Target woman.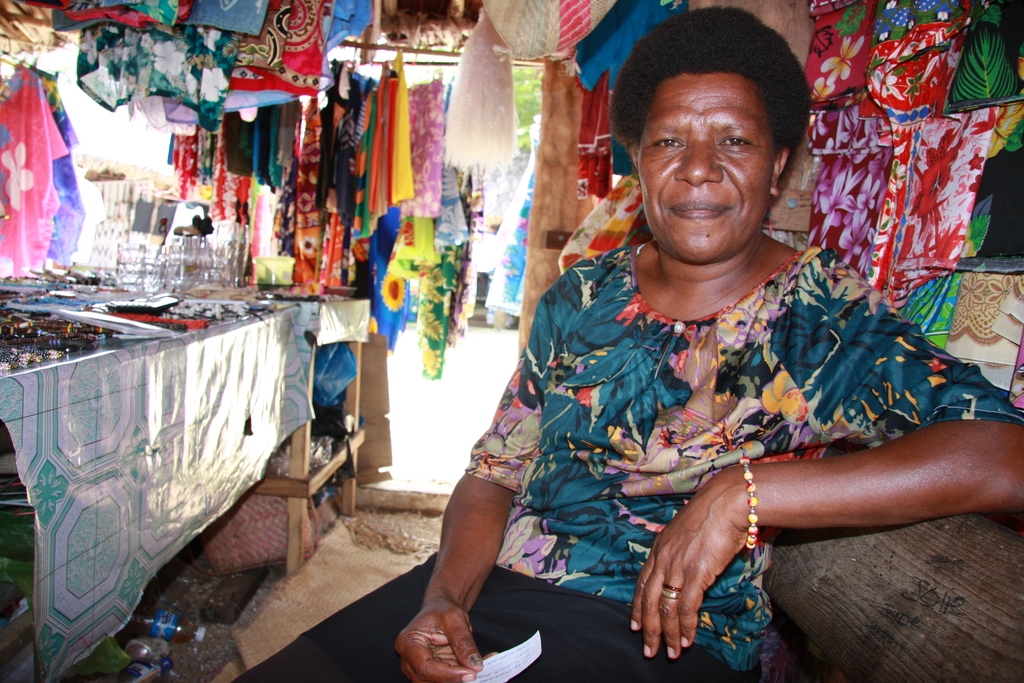
Target region: bbox=[0, 45, 91, 269].
